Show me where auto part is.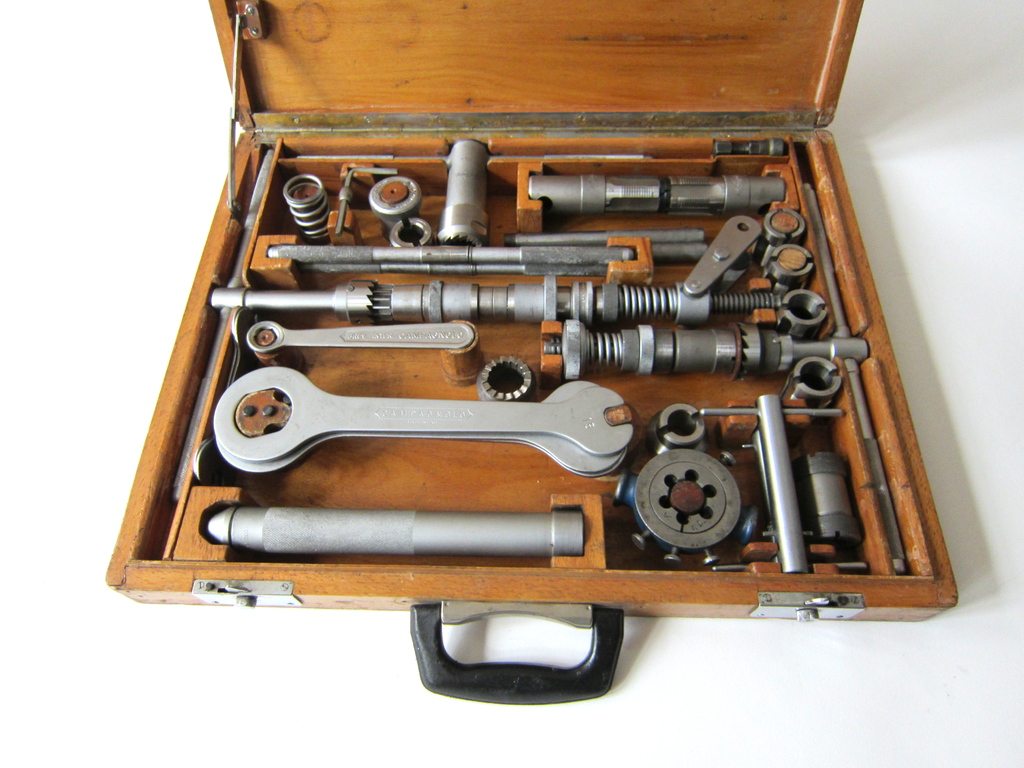
auto part is at Rect(244, 320, 472, 356).
